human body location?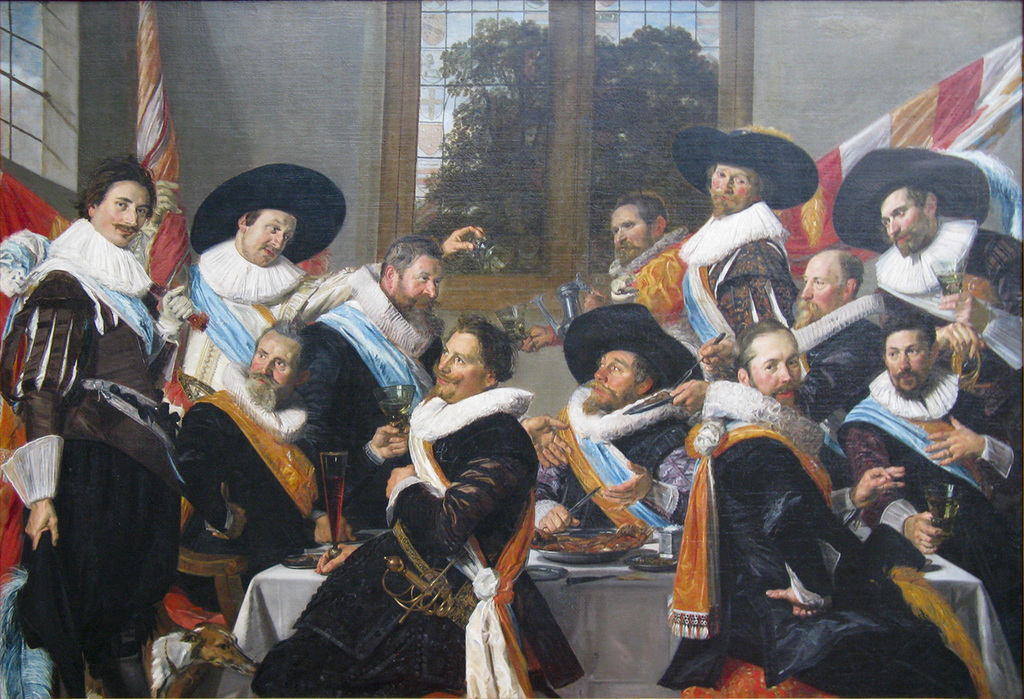
x1=788, y1=238, x2=909, y2=423
